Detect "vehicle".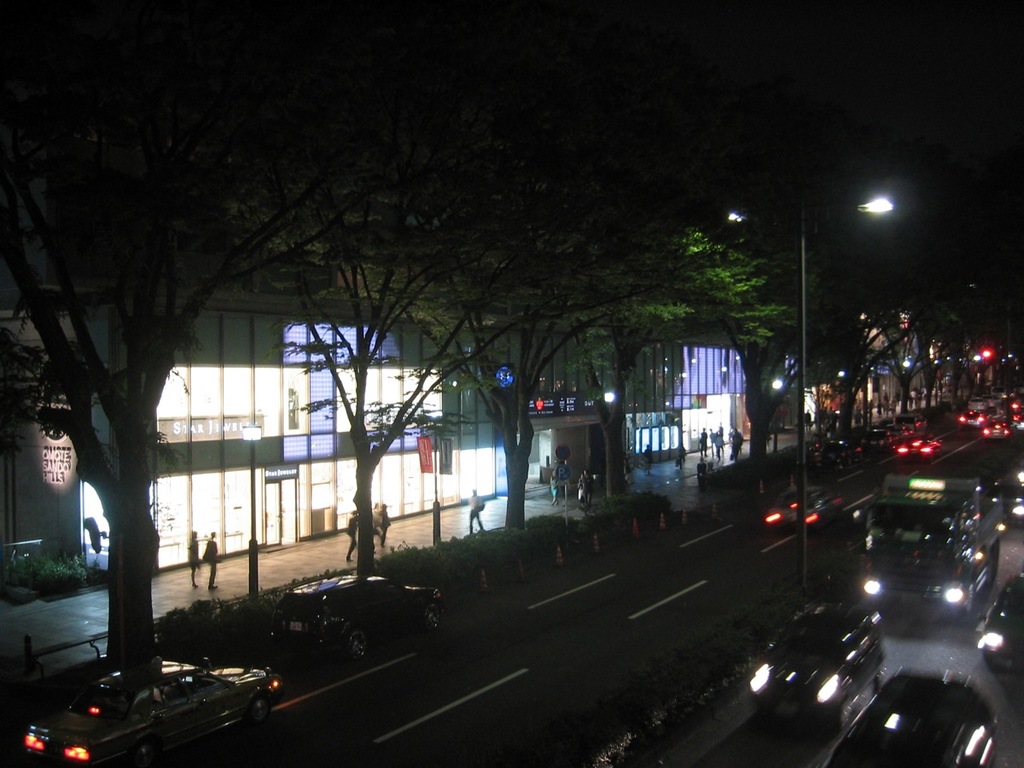
Detected at left=1008, top=457, right=1023, bottom=528.
